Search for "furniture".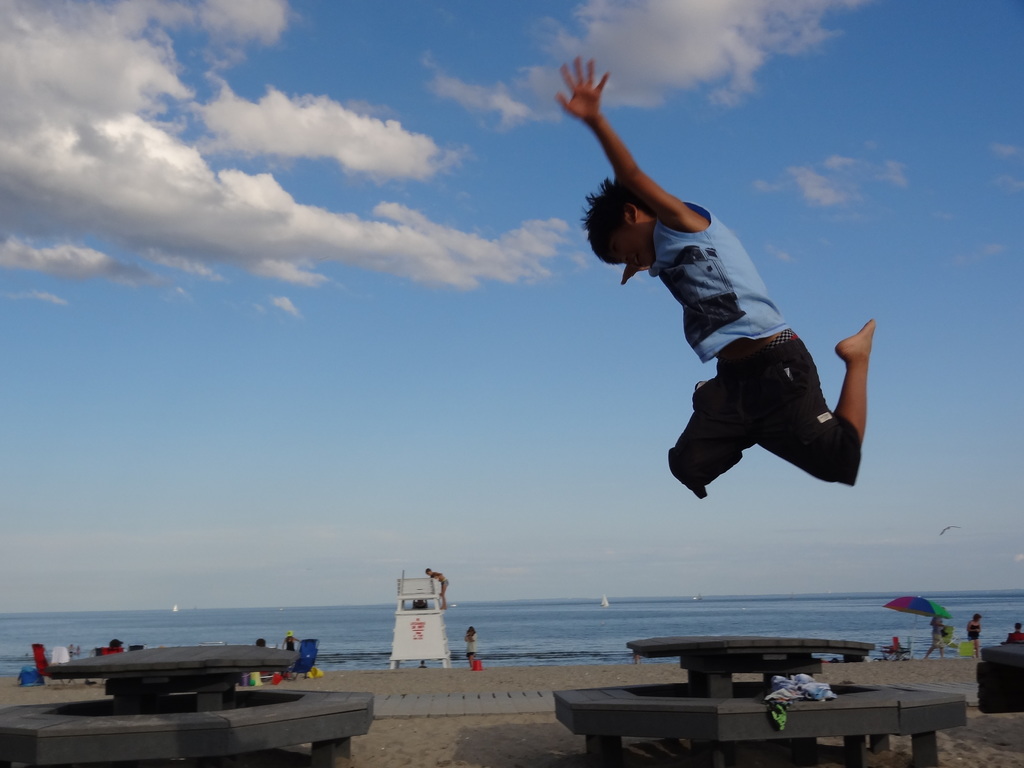
Found at [left=976, top=639, right=1023, bottom=713].
